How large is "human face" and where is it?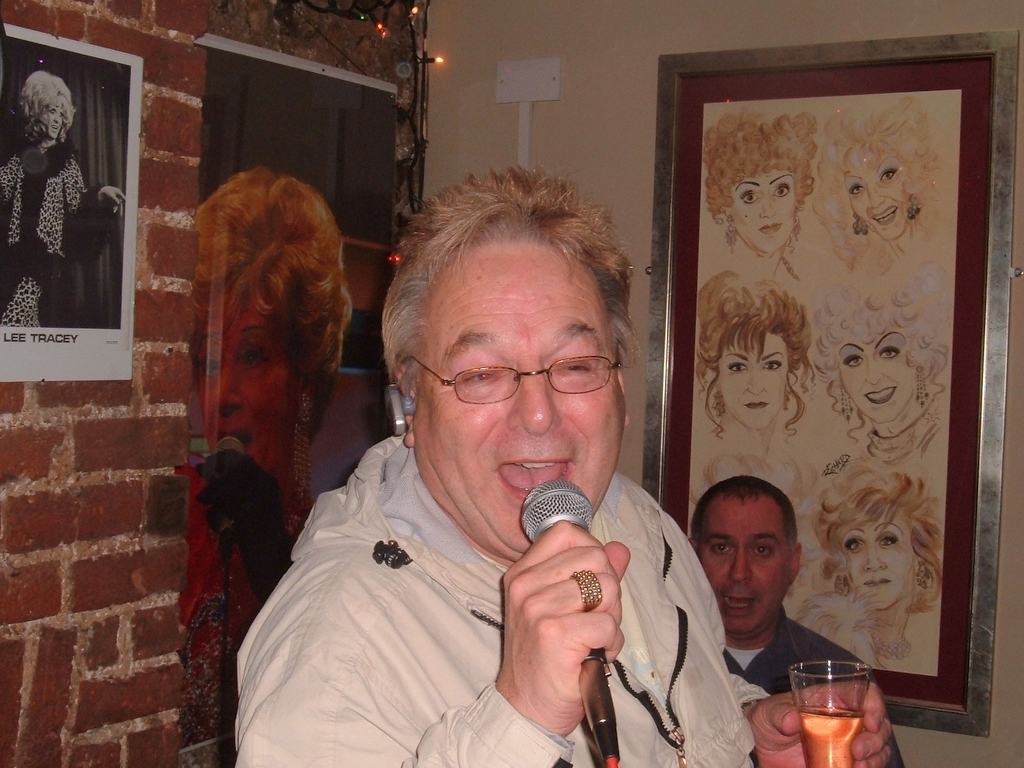
Bounding box: bbox=[847, 504, 913, 610].
